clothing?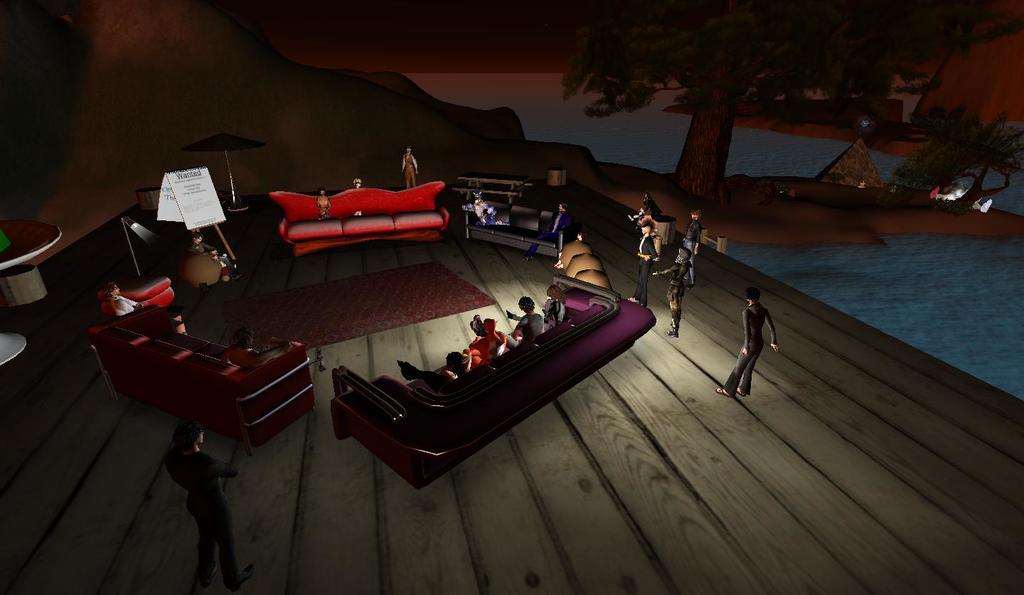
[636,233,661,308]
